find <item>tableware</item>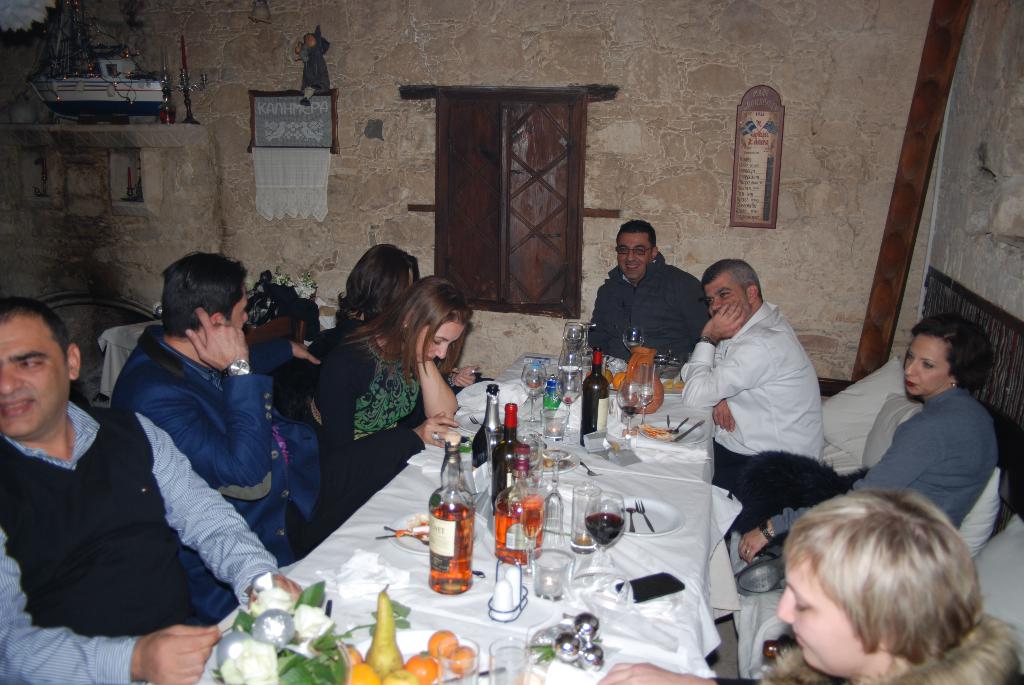
[521, 363, 548, 423]
